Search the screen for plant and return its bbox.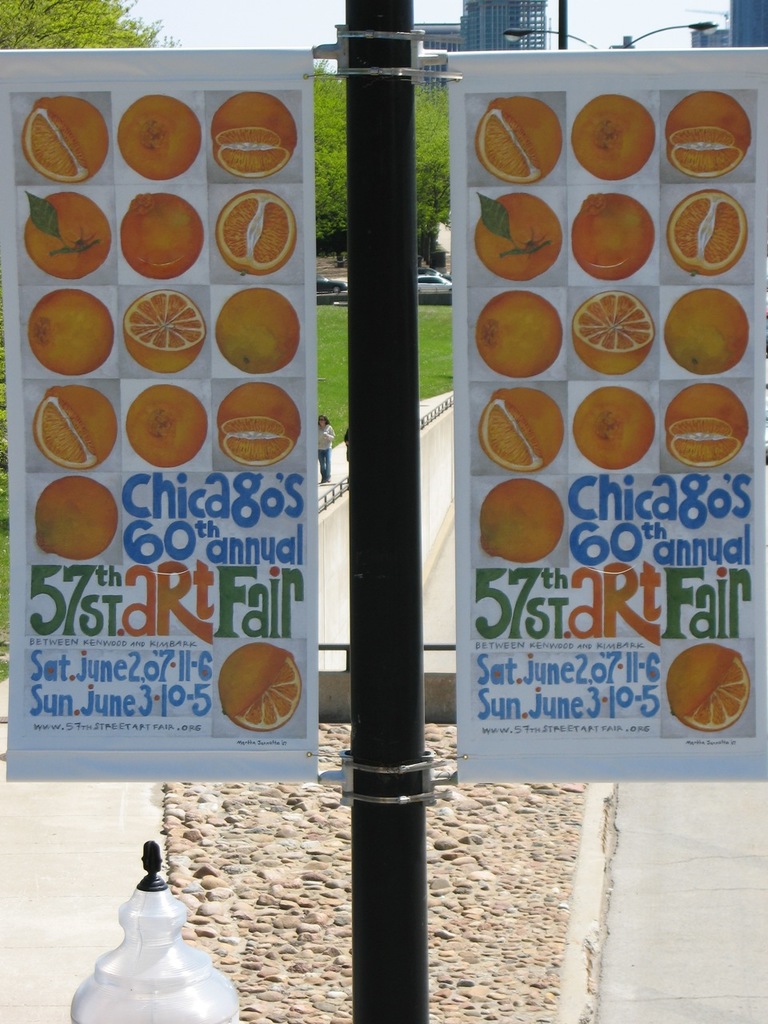
Found: 417 222 445 268.
